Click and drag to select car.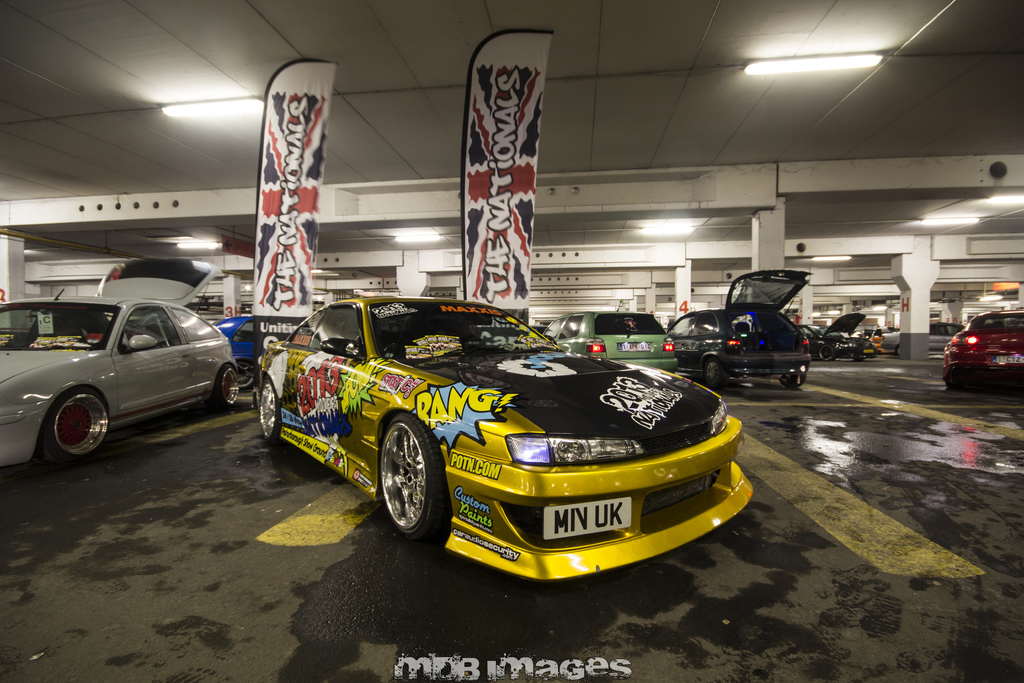
Selection: {"left": 0, "top": 253, "right": 240, "bottom": 477}.
